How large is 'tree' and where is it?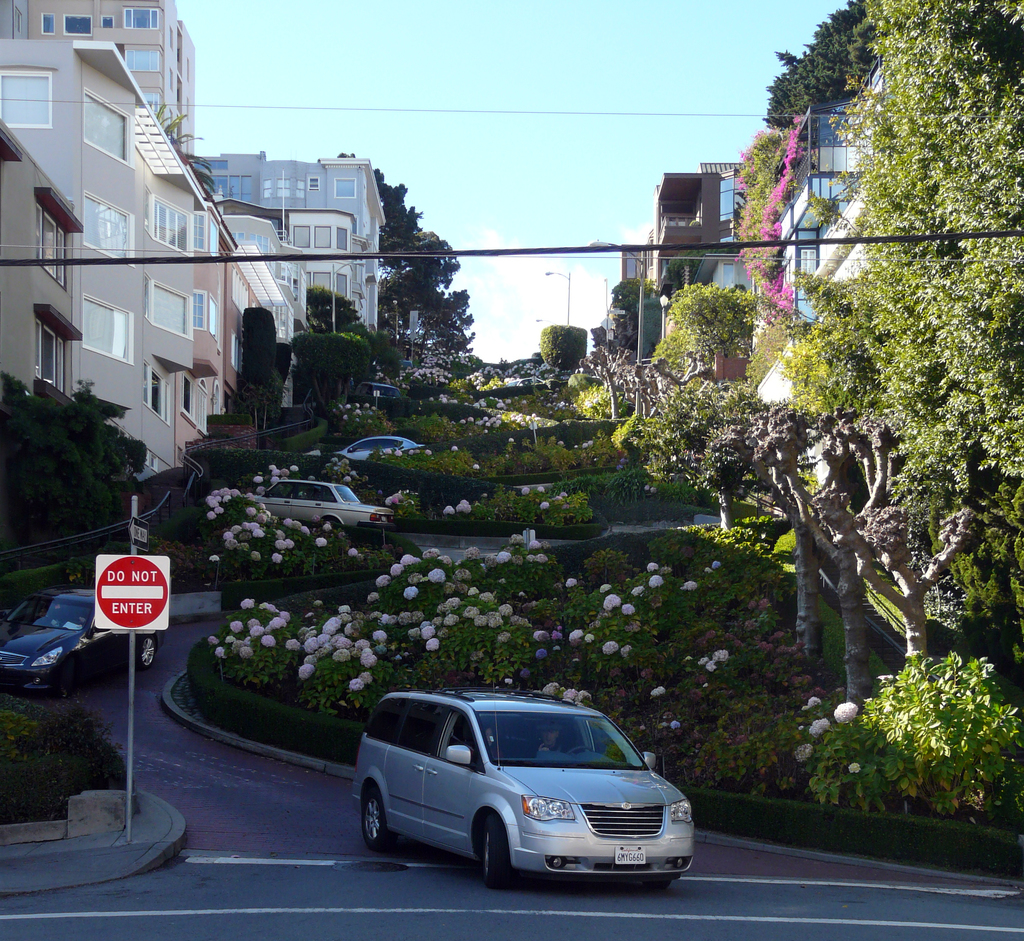
Bounding box: select_region(0, 355, 179, 594).
